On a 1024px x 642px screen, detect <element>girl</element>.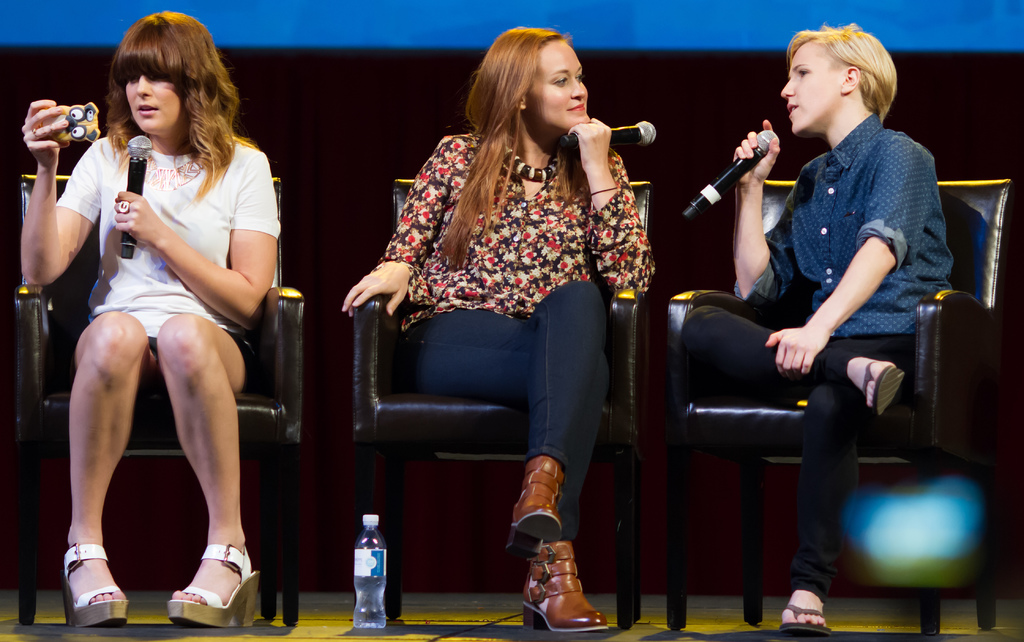
bbox=(342, 28, 657, 631).
